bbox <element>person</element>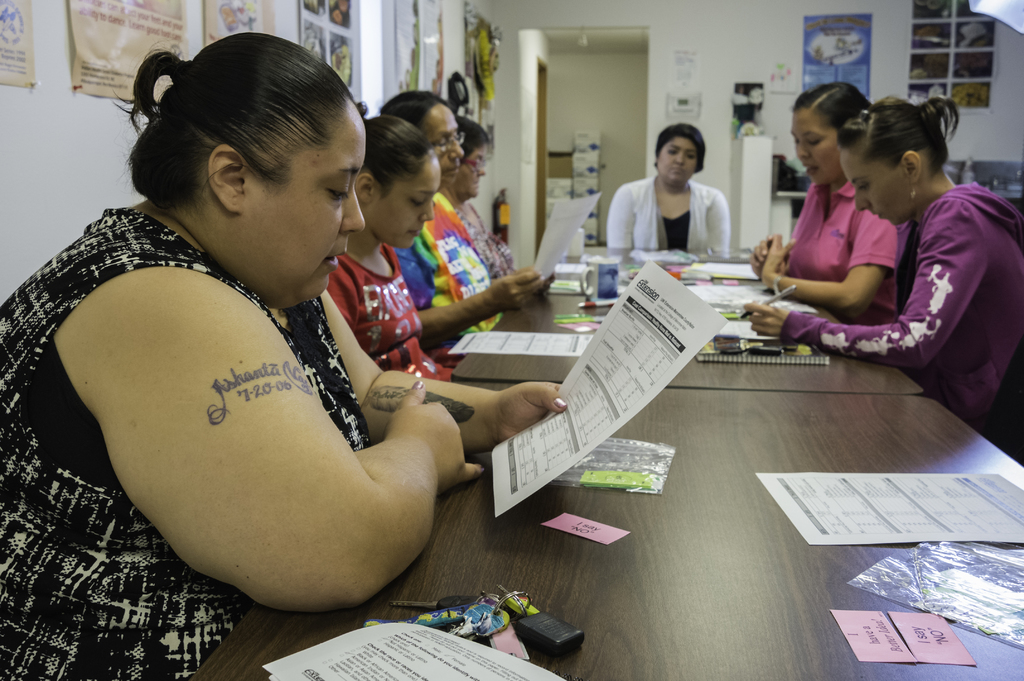
region(438, 115, 522, 288)
